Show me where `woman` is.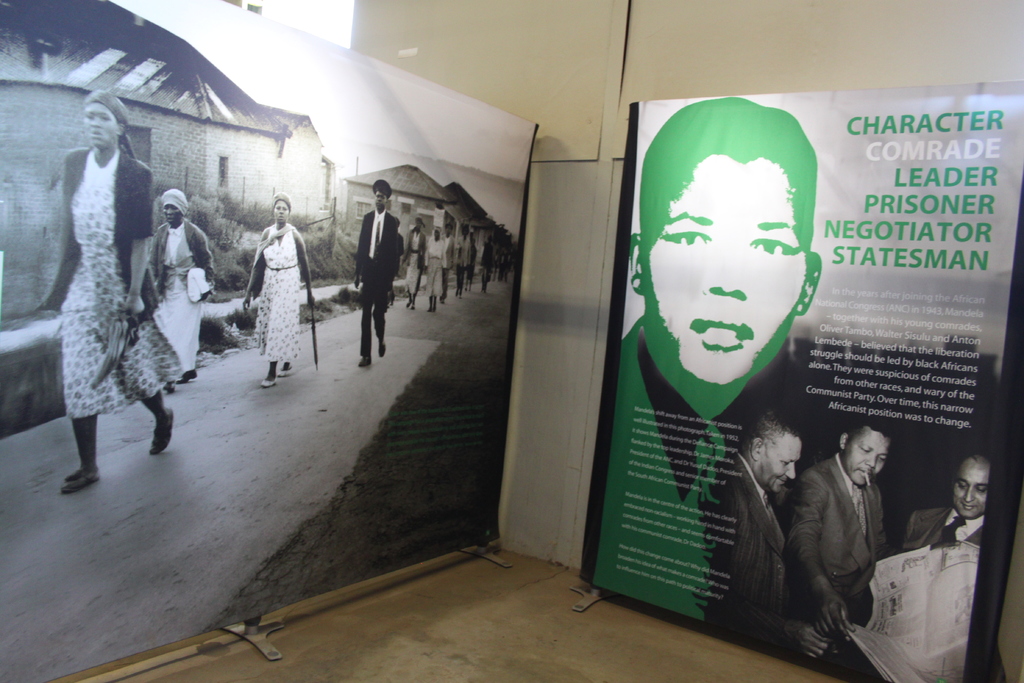
`woman` is at 240 194 319 388.
